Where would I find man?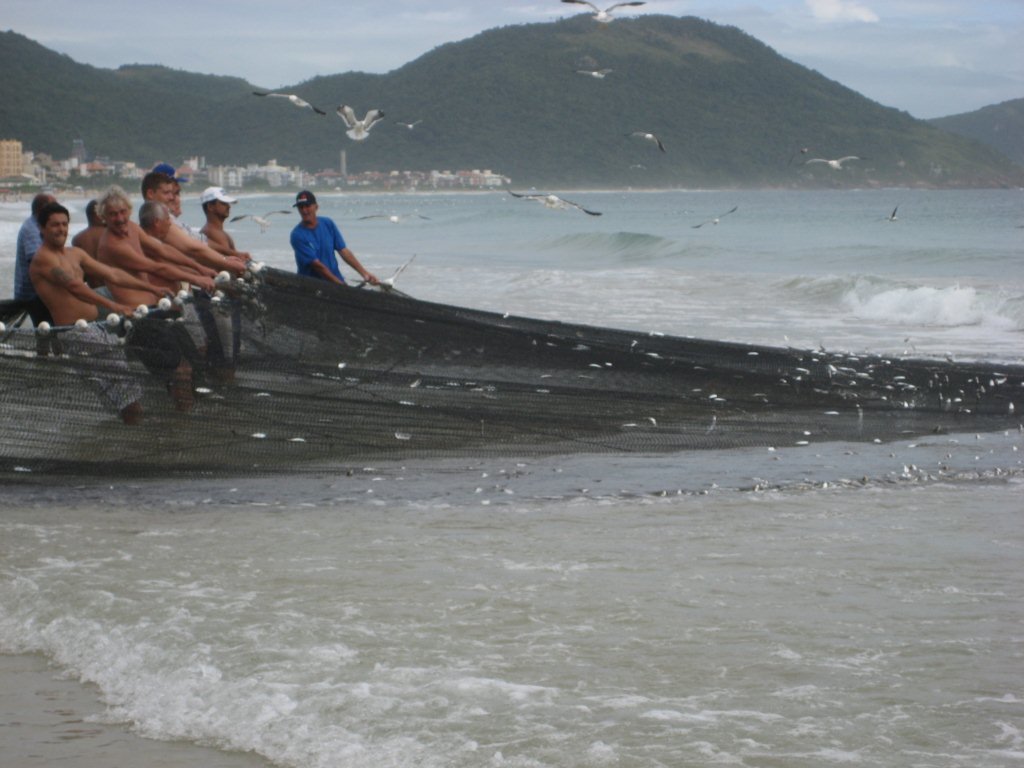
At detection(269, 186, 359, 277).
